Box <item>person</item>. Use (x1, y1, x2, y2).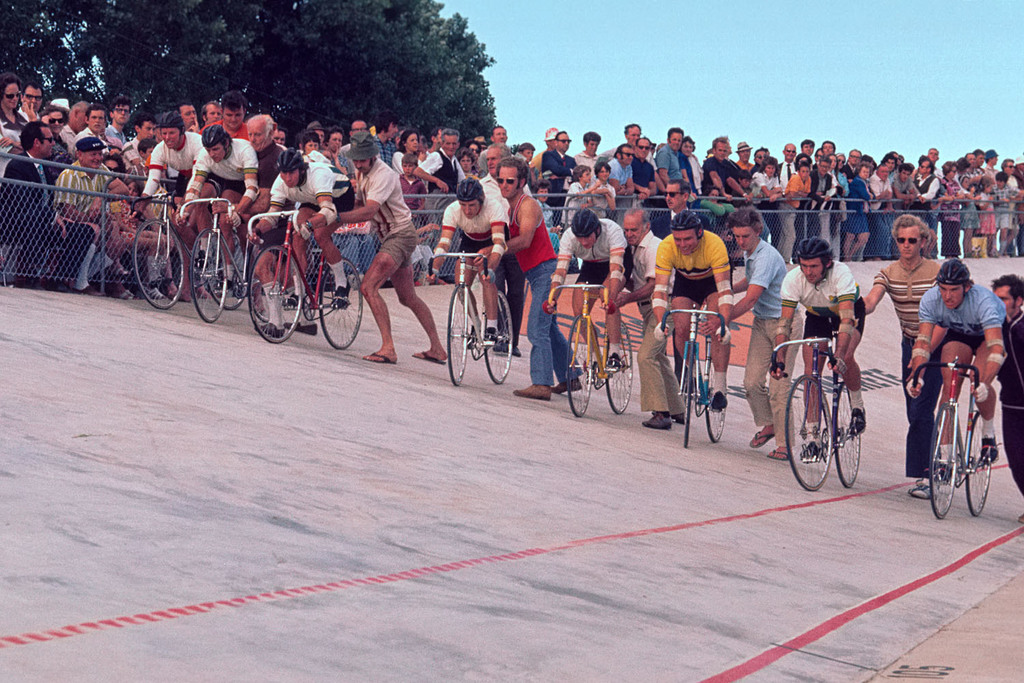
(655, 126, 686, 186).
